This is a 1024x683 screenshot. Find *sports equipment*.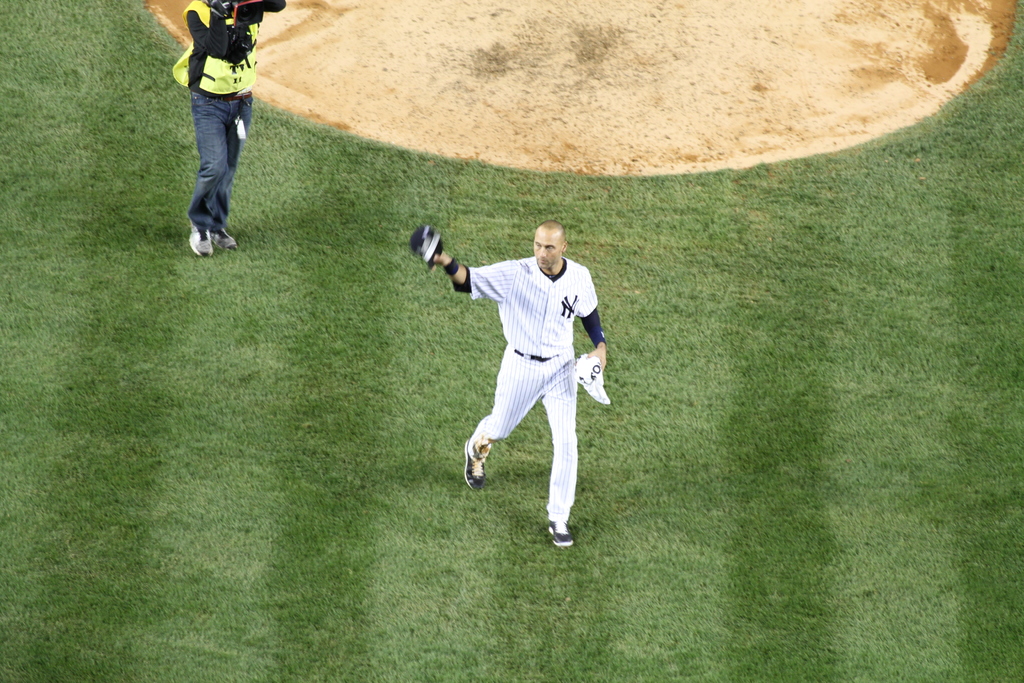
Bounding box: <region>411, 222, 444, 272</region>.
